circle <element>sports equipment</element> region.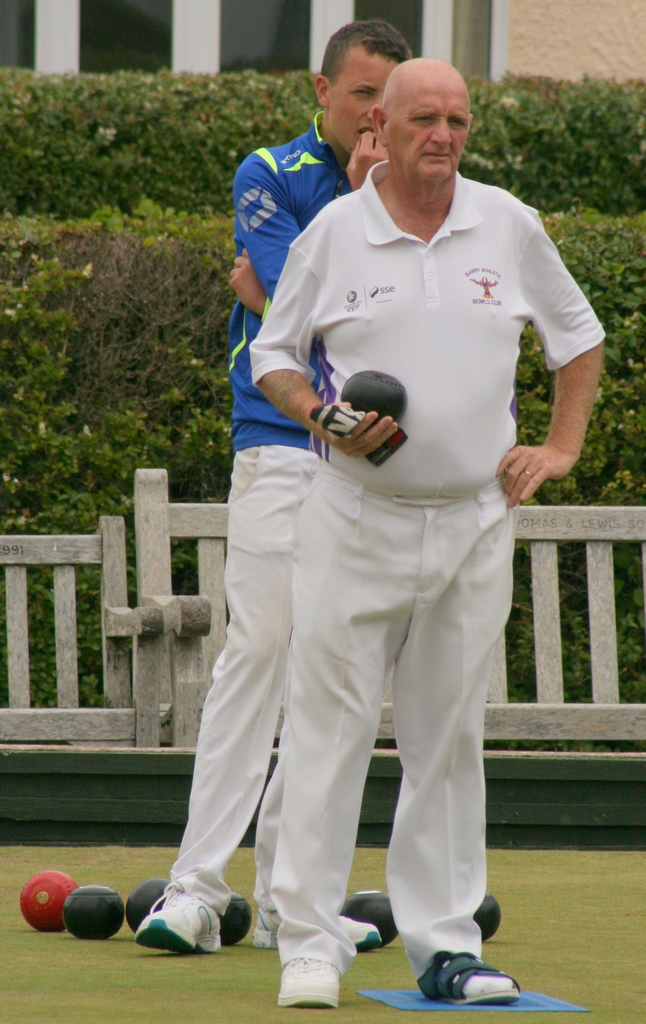
Region: Rect(254, 911, 382, 948).
